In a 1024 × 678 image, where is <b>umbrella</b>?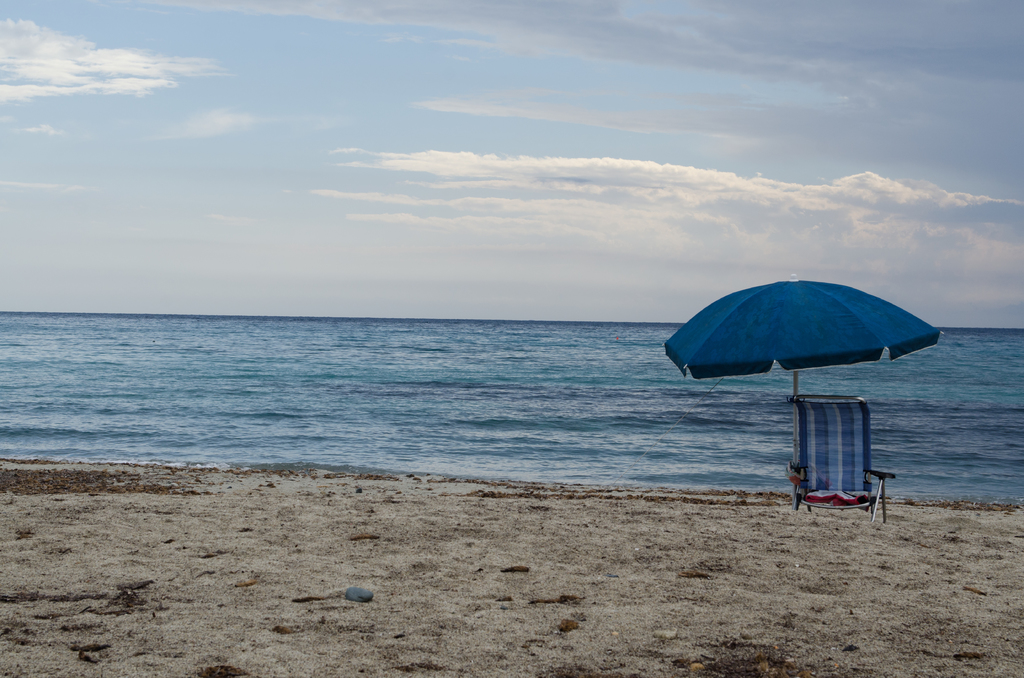
box=[664, 273, 948, 465].
